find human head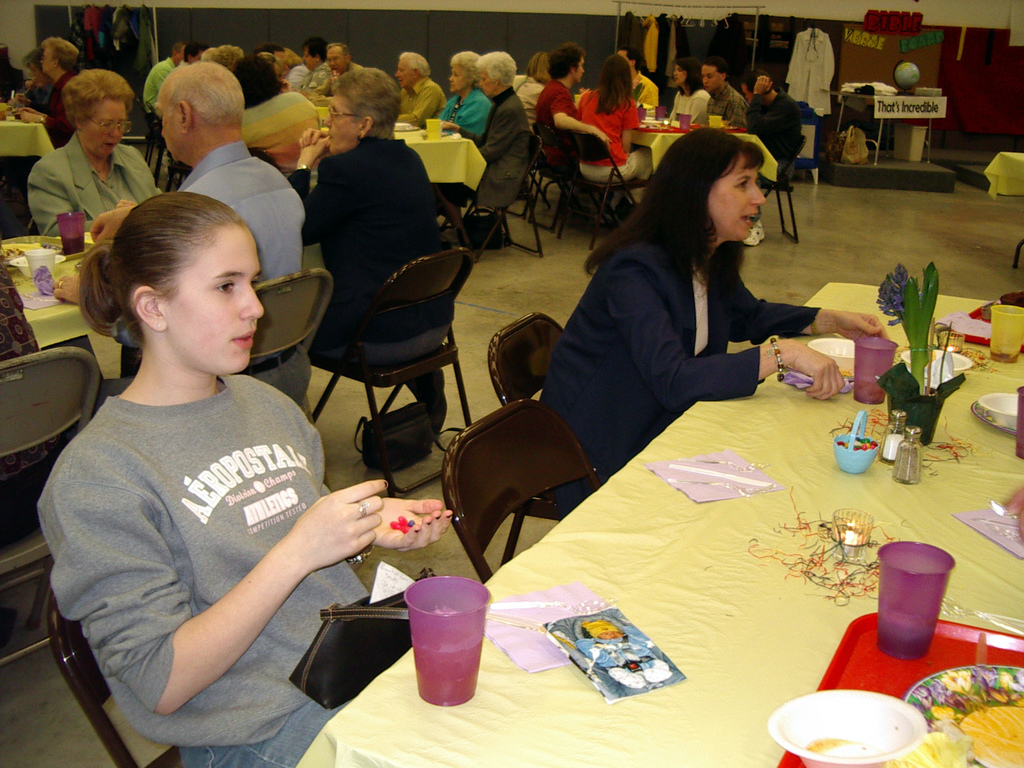
39 35 79 77
